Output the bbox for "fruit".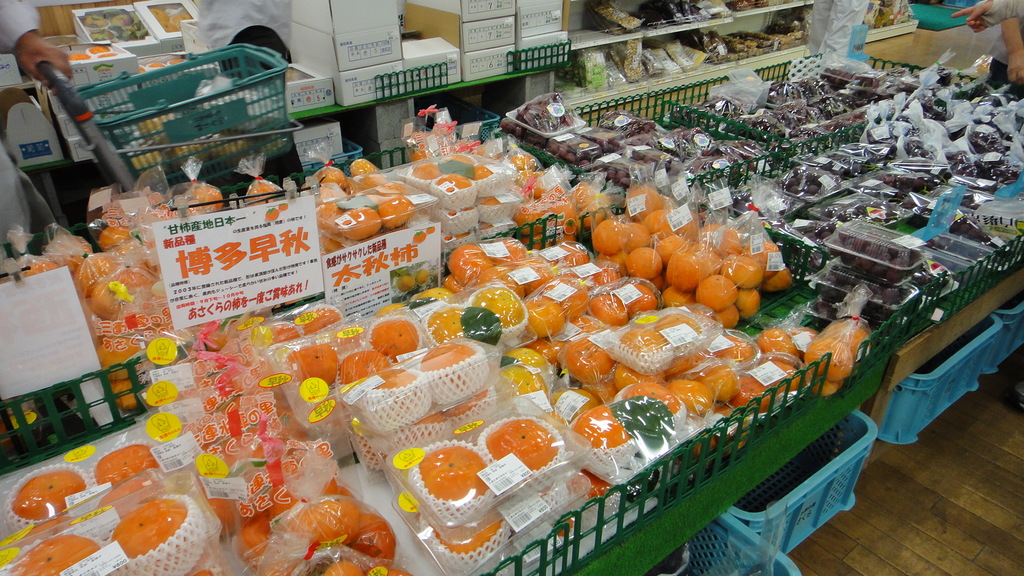
[462, 282, 525, 342].
